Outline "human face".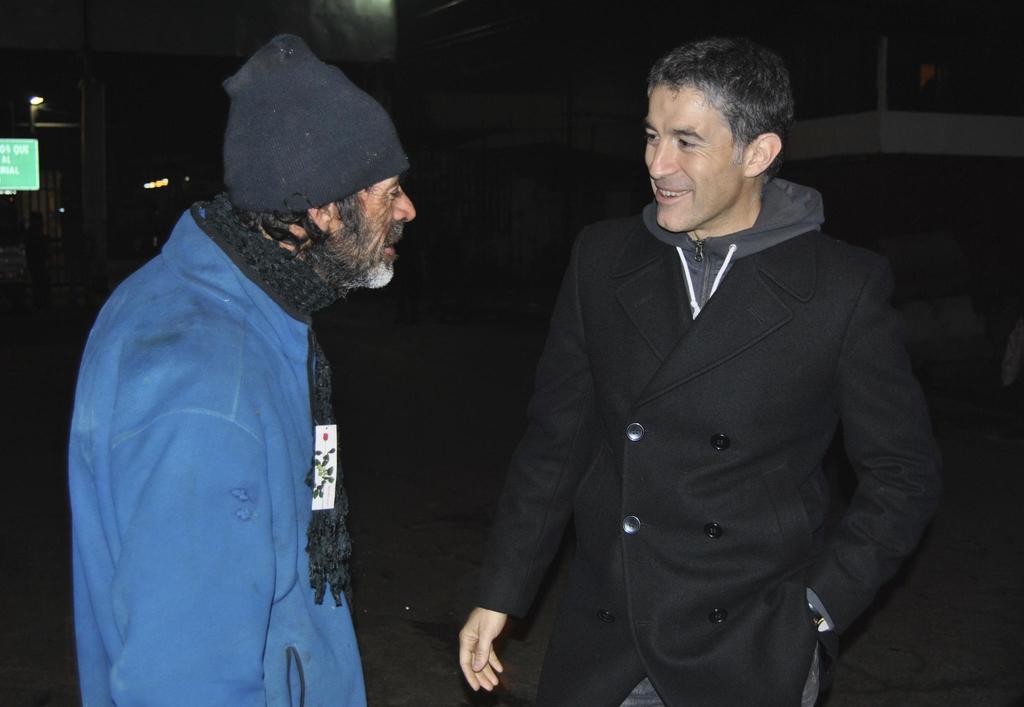
Outline: <box>646,83,746,229</box>.
